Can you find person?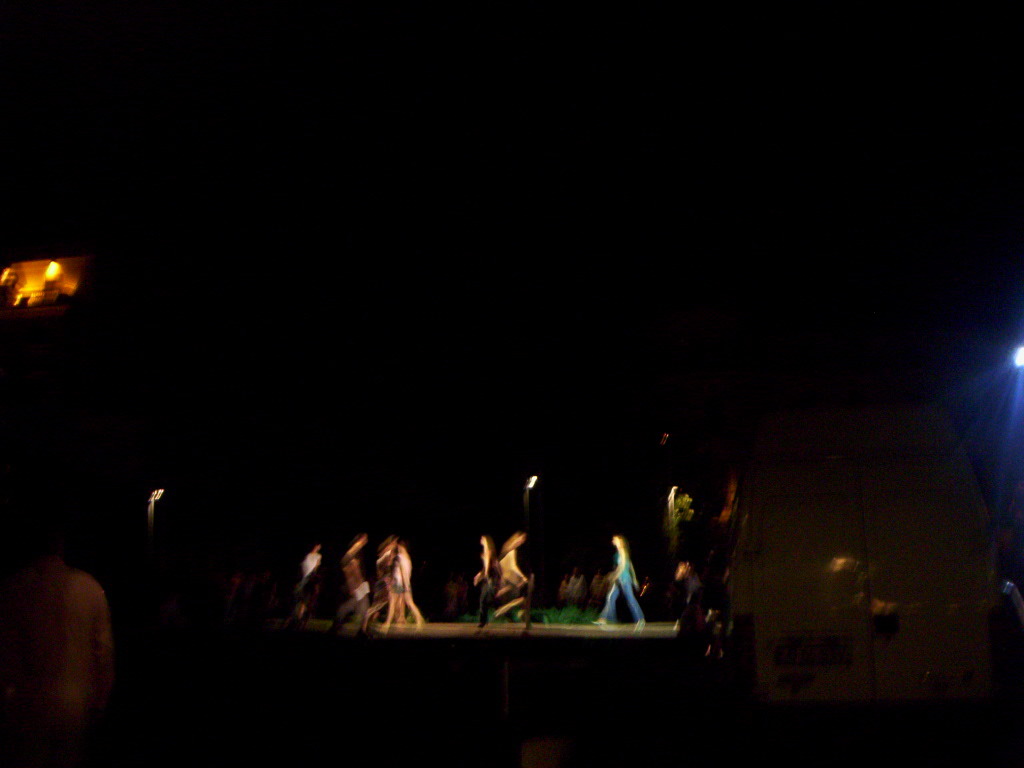
Yes, bounding box: (395, 538, 423, 626).
